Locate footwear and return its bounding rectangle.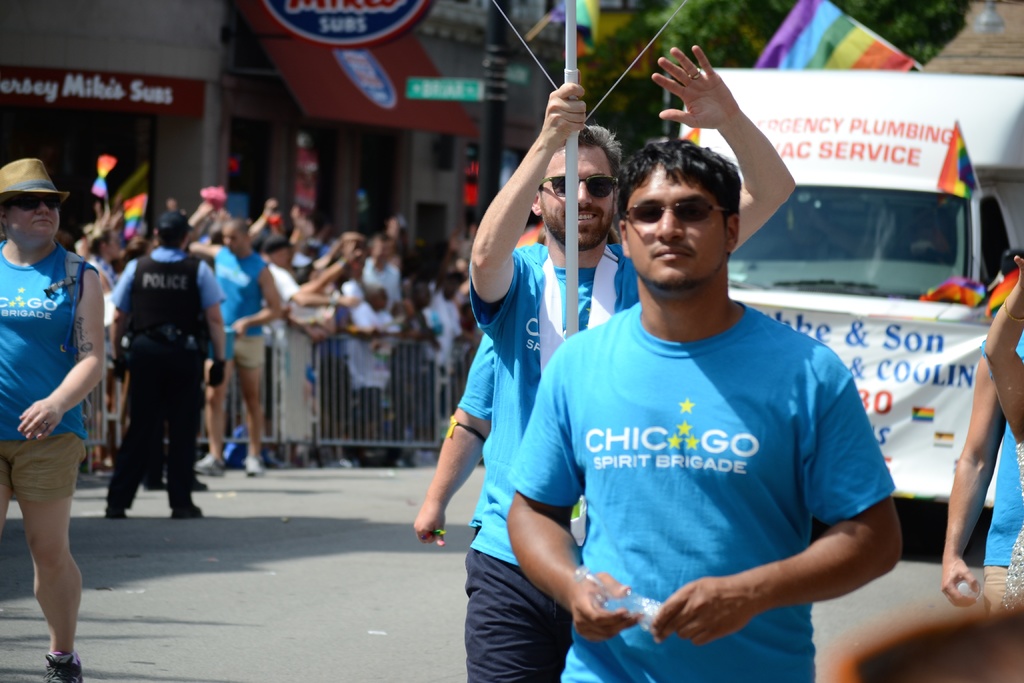
(left=244, top=454, right=262, bottom=477).
